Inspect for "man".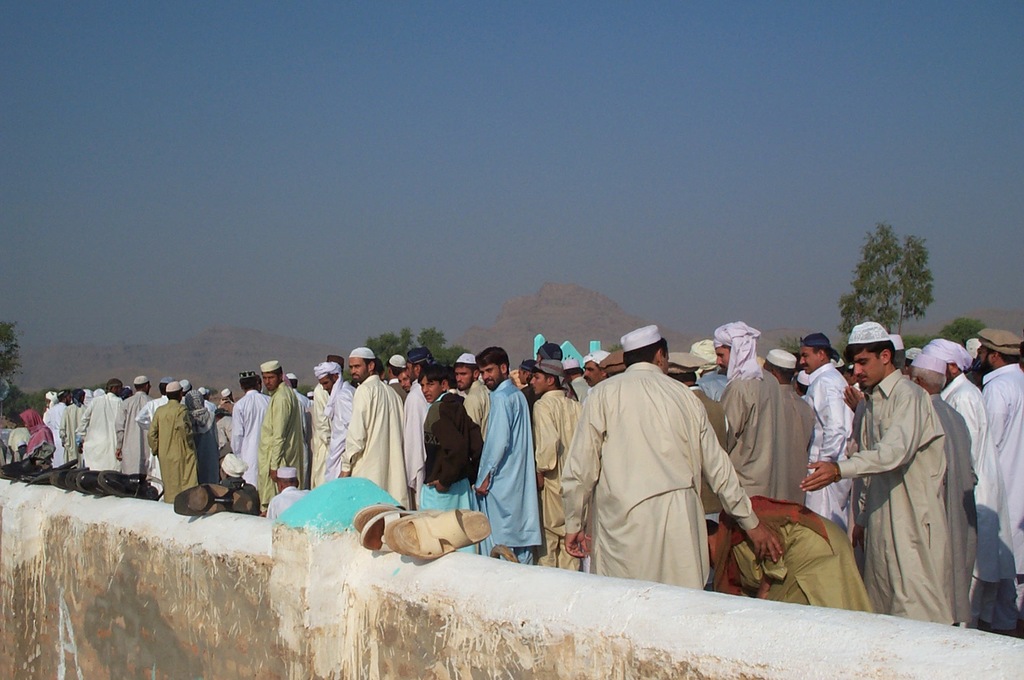
Inspection: [35, 379, 75, 480].
